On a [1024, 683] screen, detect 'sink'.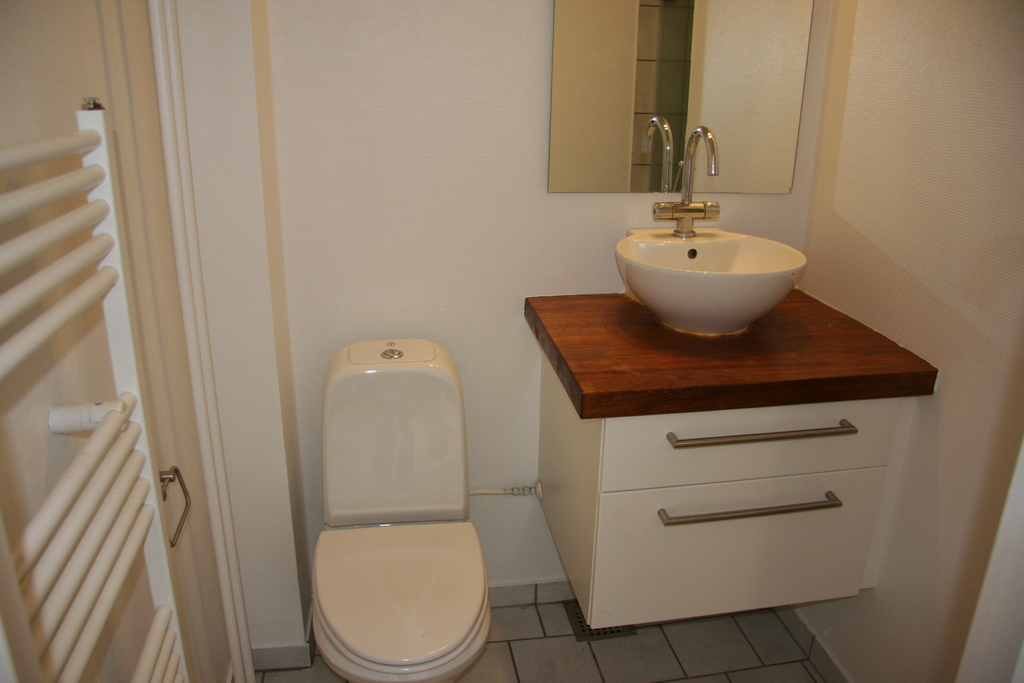
bbox=(620, 90, 817, 330).
